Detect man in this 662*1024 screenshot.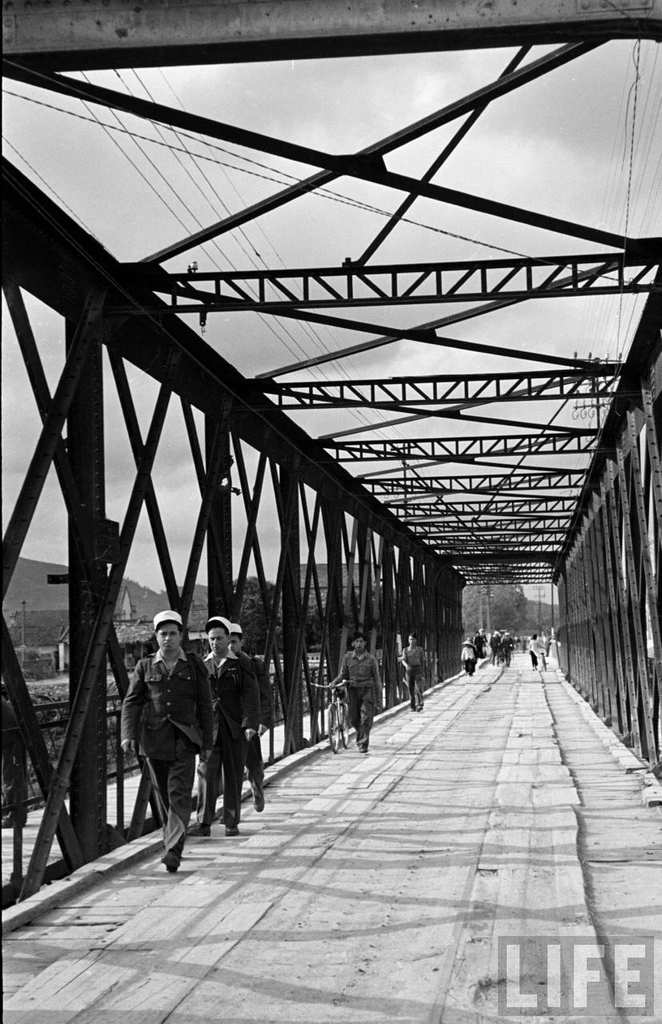
Detection: x1=328, y1=634, x2=388, y2=751.
